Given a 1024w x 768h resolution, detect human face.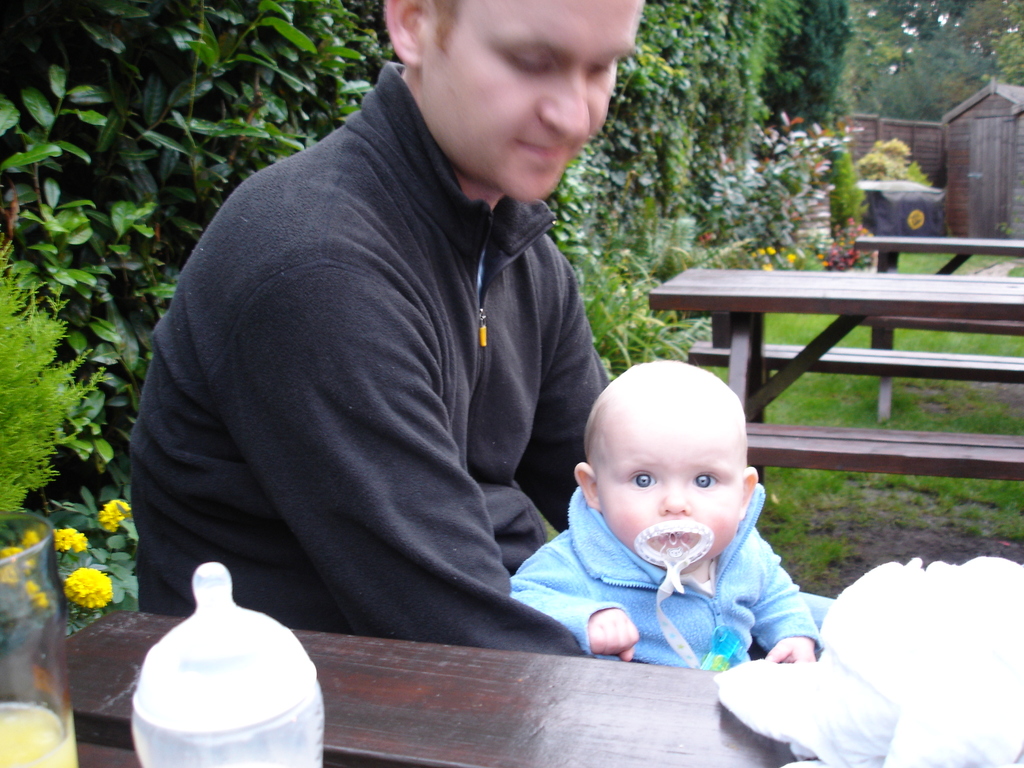
crop(594, 412, 746, 561).
